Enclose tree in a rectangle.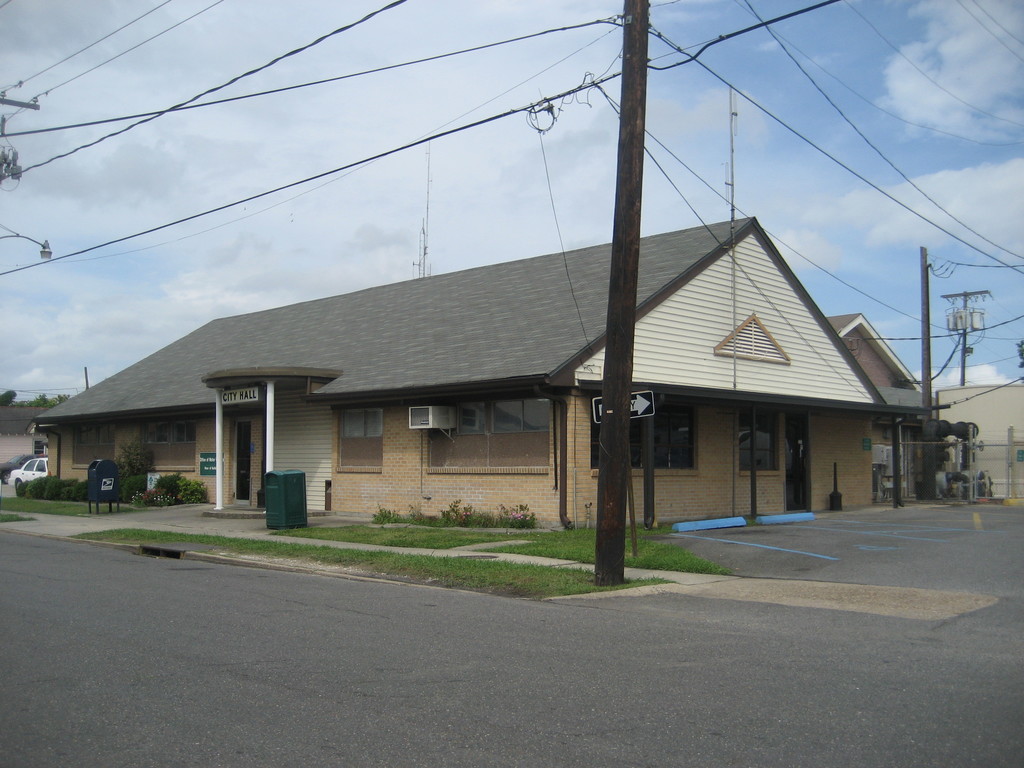
region(31, 393, 68, 405).
